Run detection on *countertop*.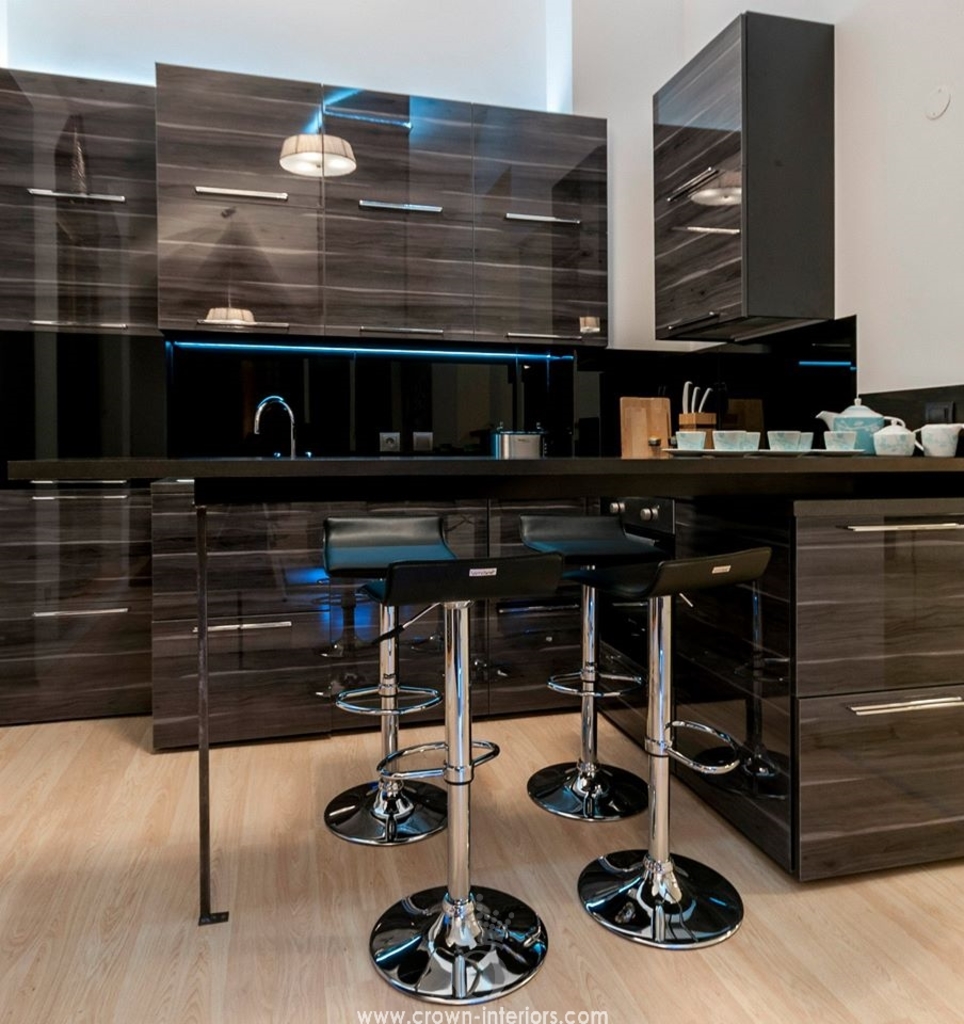
Result: bbox=(2, 452, 963, 469).
